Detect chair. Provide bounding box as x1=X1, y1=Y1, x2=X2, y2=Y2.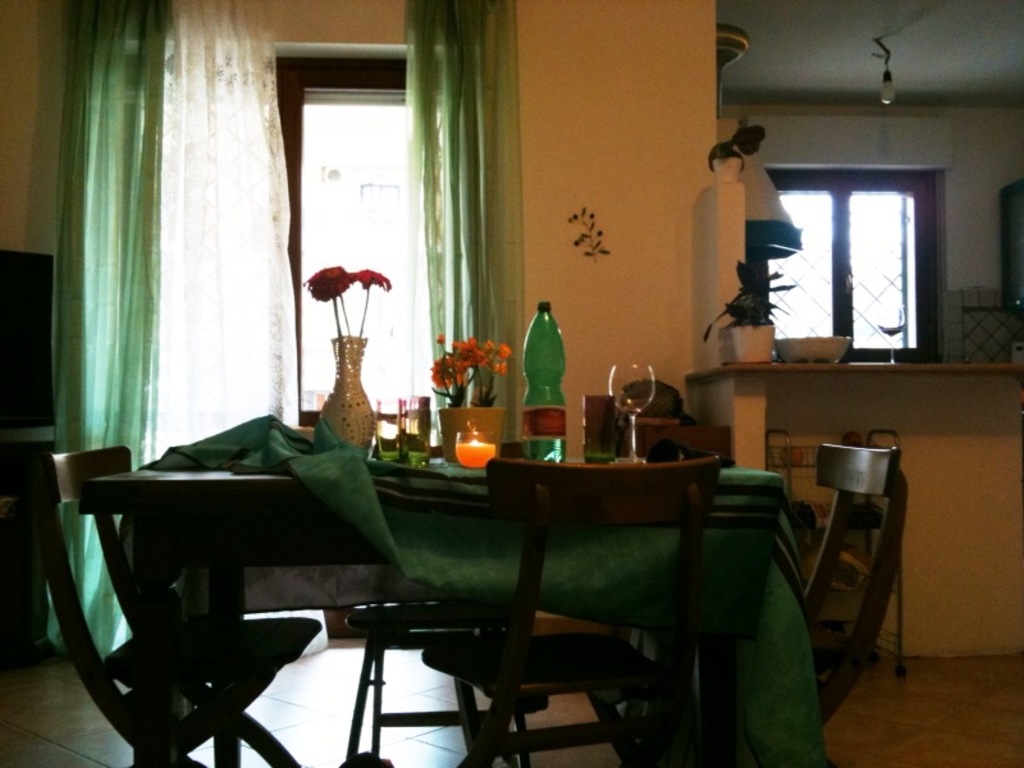
x1=799, y1=444, x2=915, y2=735.
